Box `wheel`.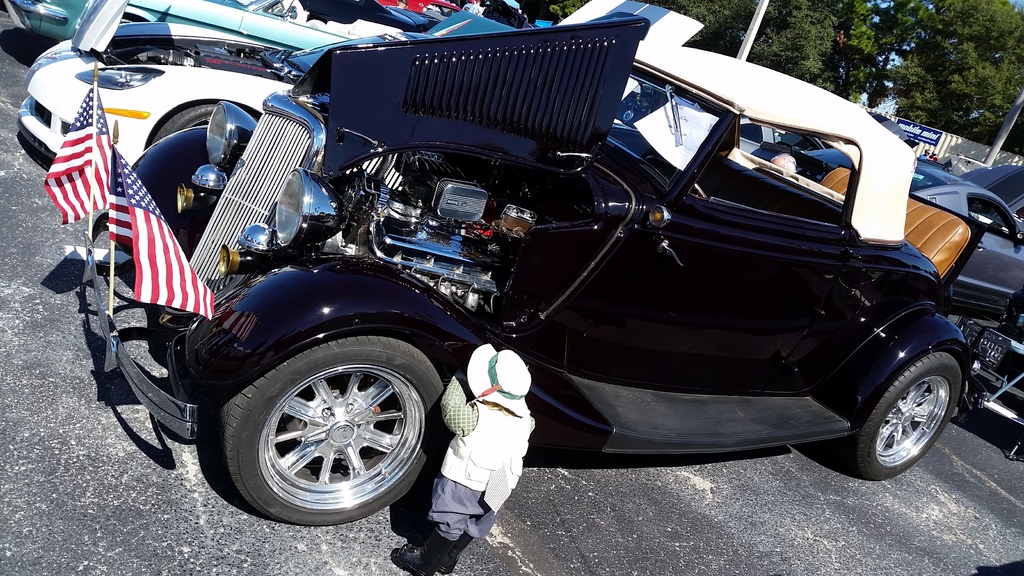
[150, 100, 218, 145].
